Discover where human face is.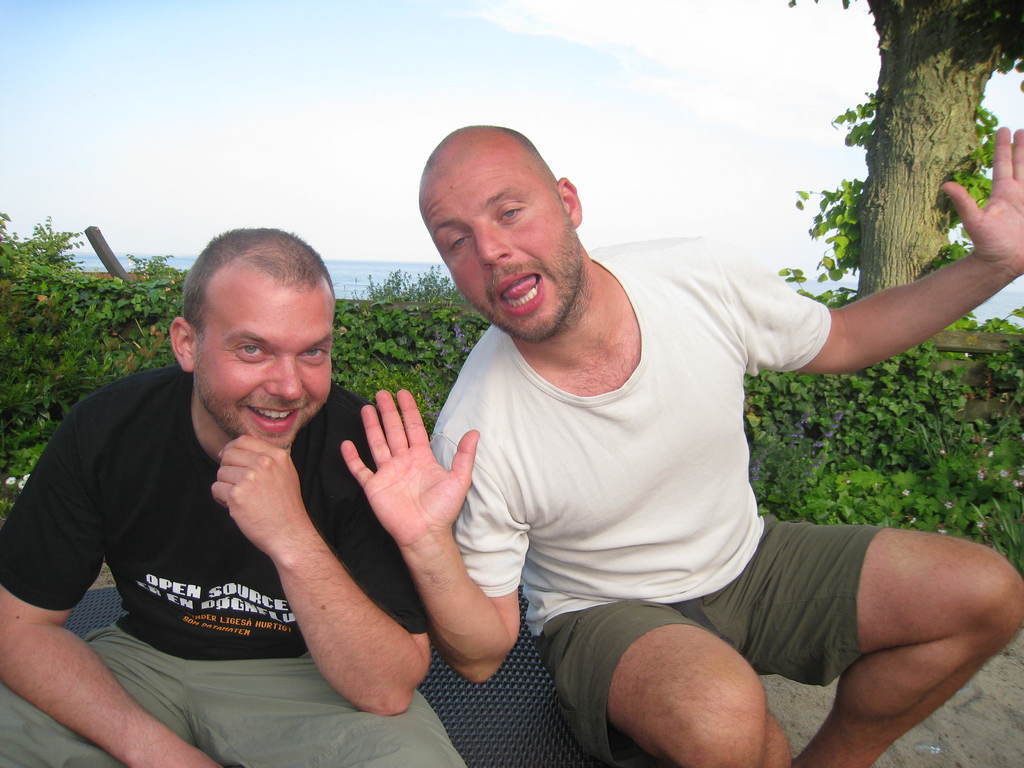
Discovered at locate(428, 172, 572, 333).
